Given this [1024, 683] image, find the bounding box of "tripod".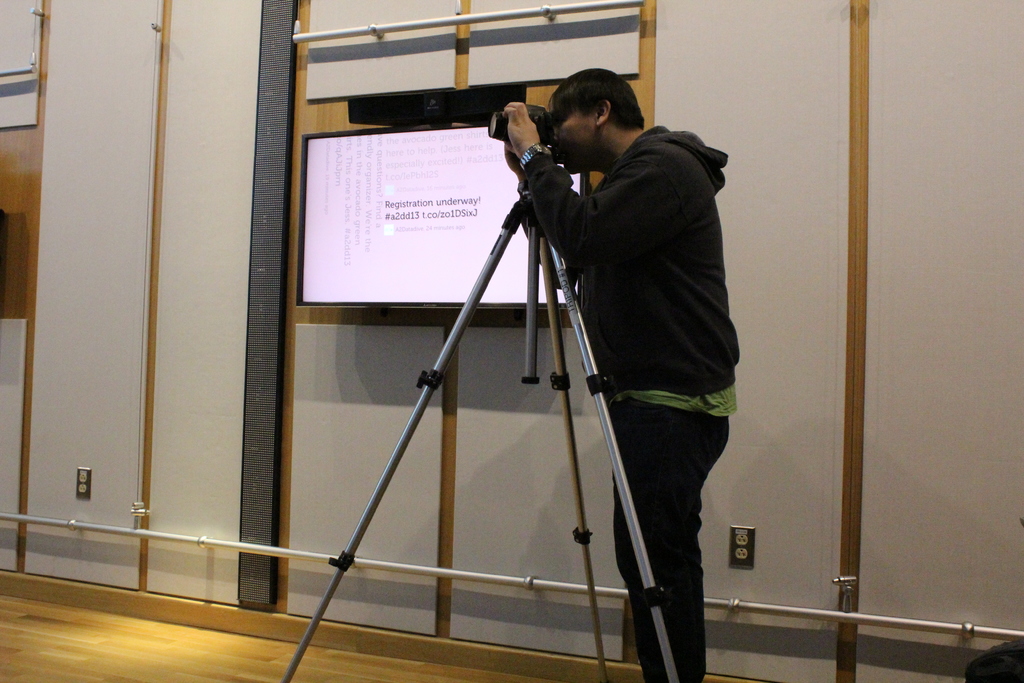
rect(282, 175, 678, 682).
